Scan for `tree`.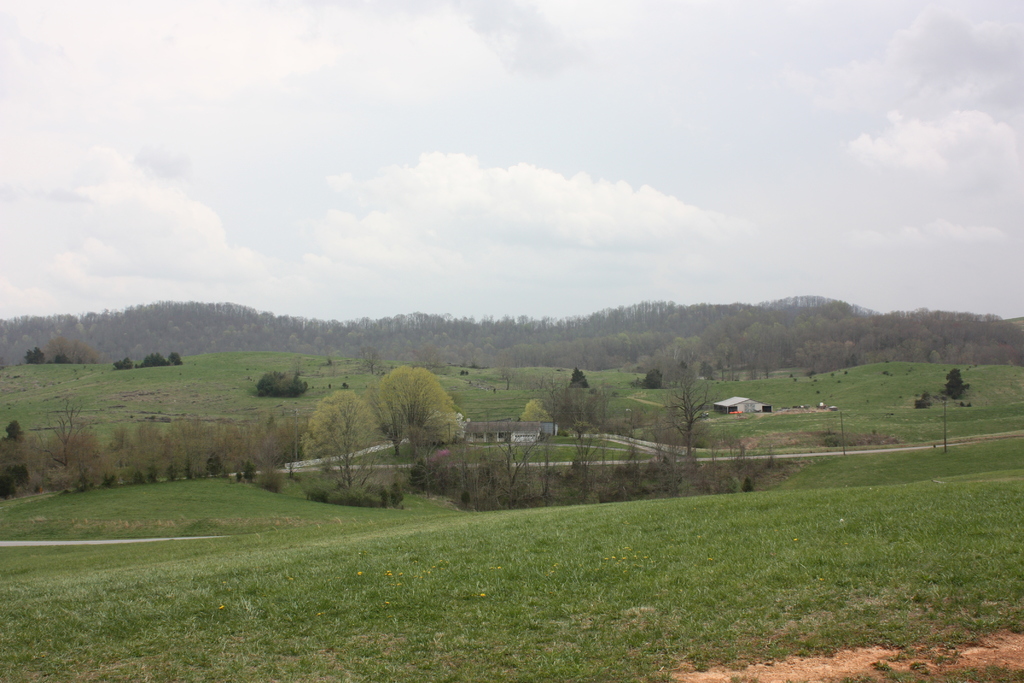
Scan result: x1=569, y1=429, x2=604, y2=509.
